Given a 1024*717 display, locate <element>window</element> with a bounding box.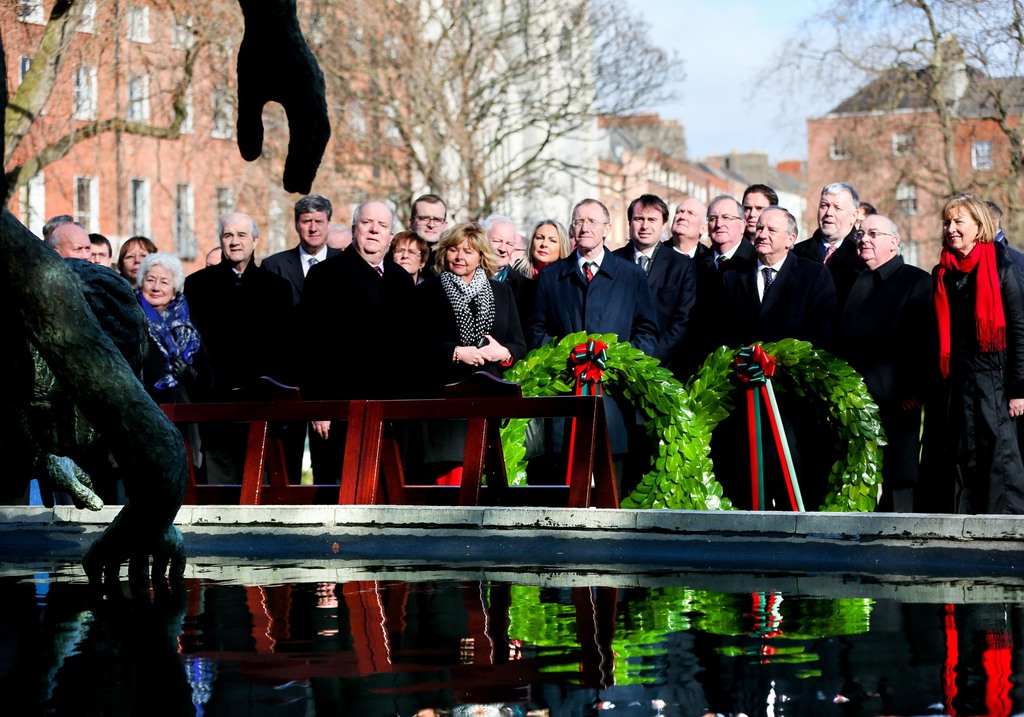
Located: 76:176:104:241.
